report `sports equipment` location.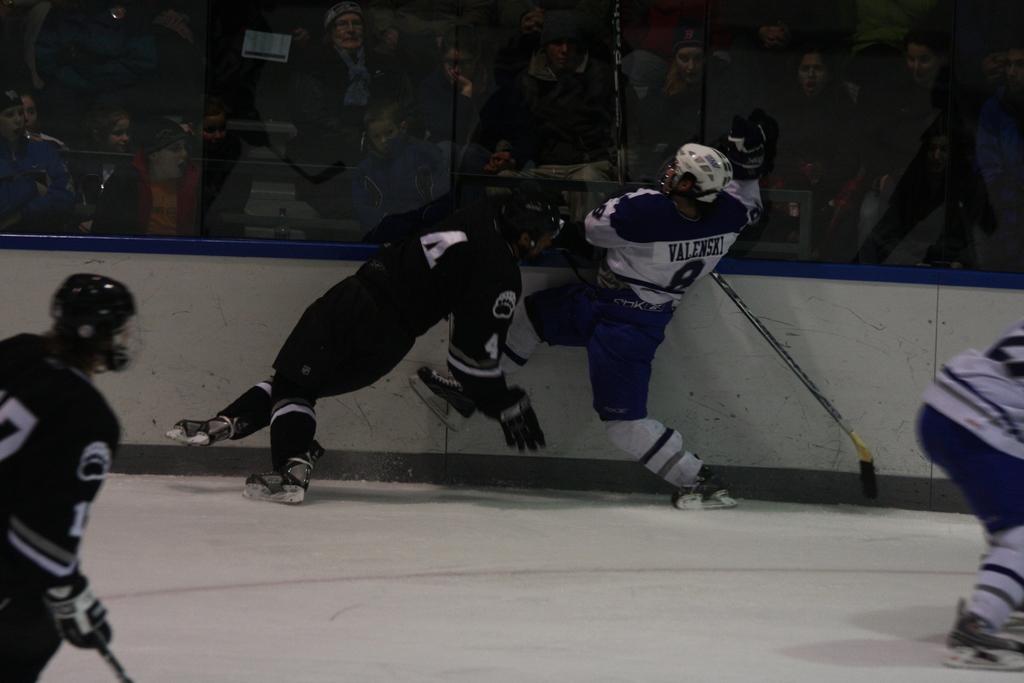
Report: (247,454,316,507).
